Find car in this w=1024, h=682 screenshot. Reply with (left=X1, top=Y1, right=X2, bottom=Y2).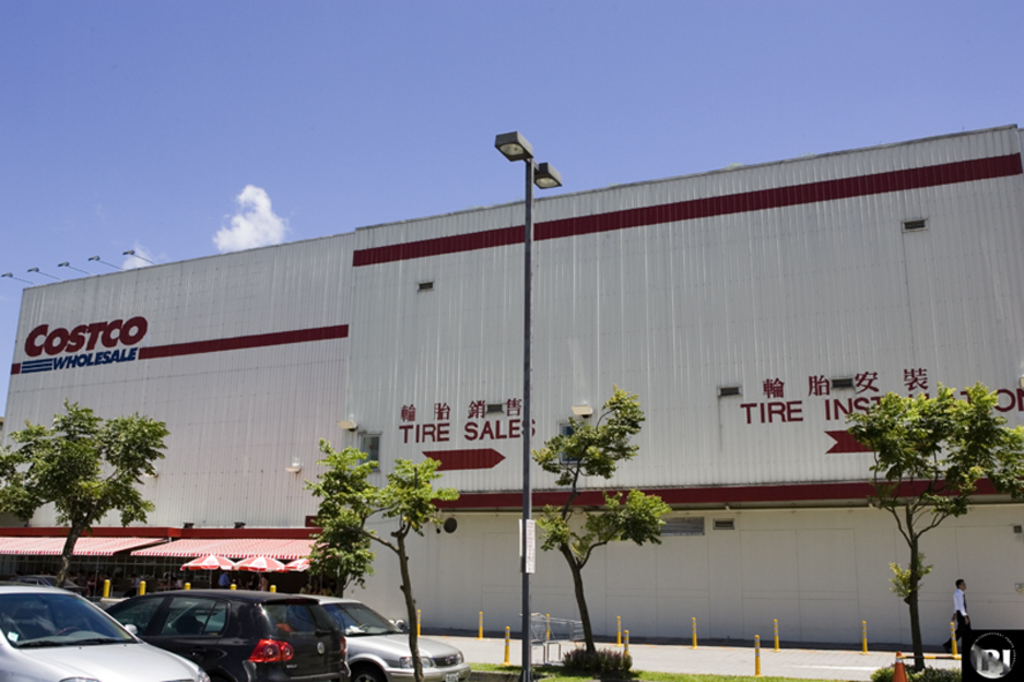
(left=16, top=575, right=102, bottom=606).
